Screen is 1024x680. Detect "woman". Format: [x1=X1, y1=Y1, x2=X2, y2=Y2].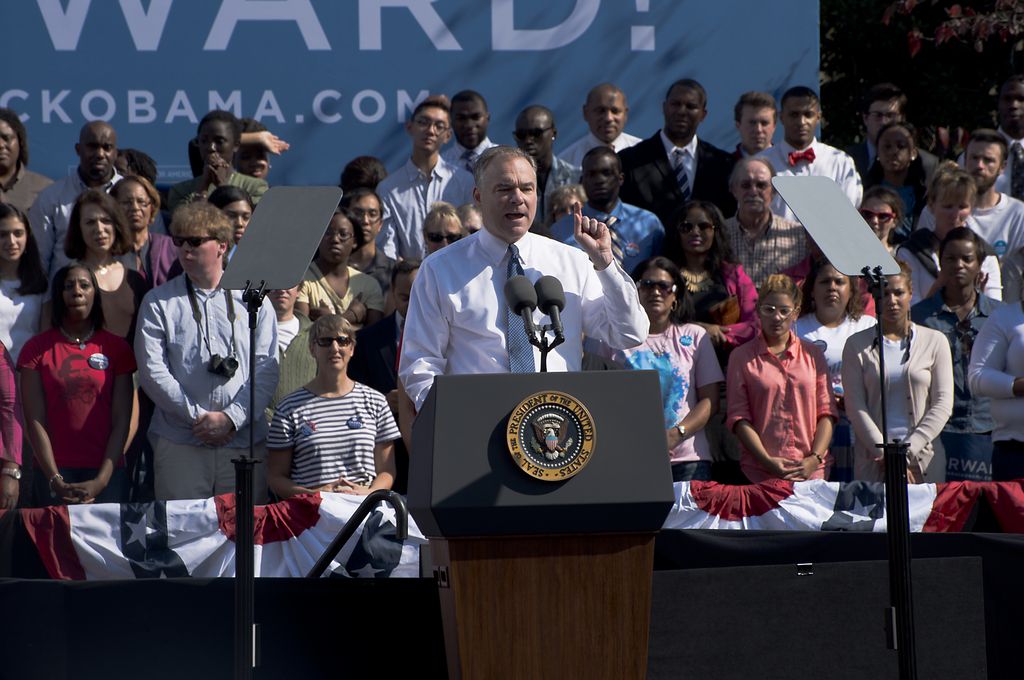
[x1=728, y1=270, x2=836, y2=480].
